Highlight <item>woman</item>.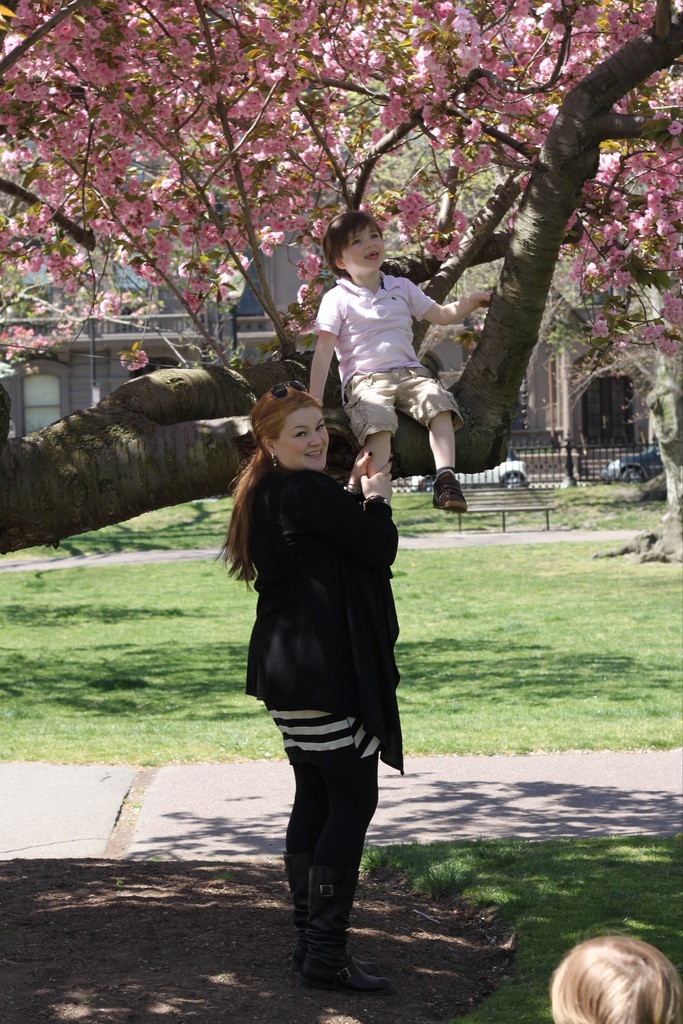
Highlighted region: rect(229, 401, 409, 1000).
